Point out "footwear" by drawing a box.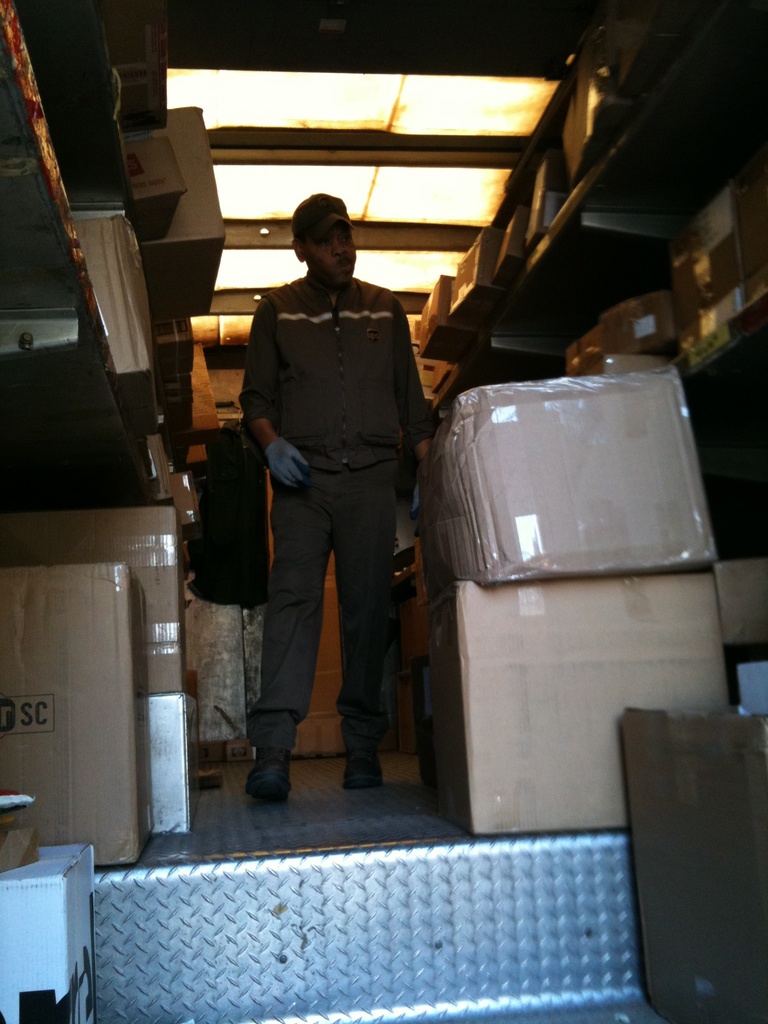
<region>235, 721, 317, 803</region>.
